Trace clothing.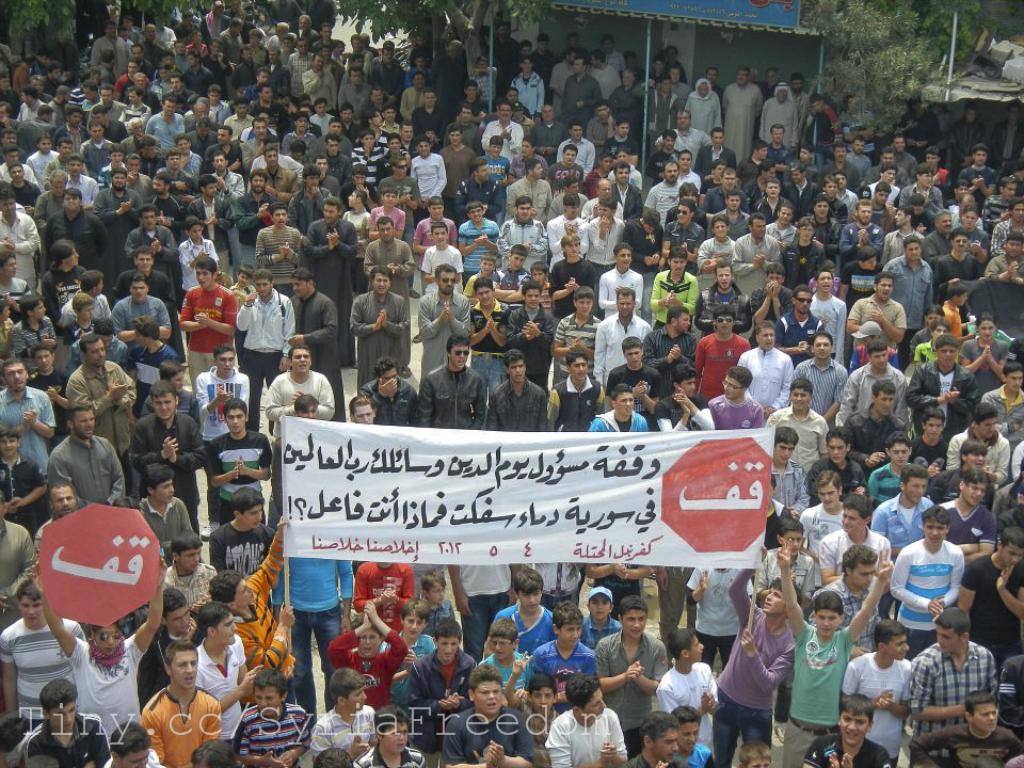
Traced to <region>173, 236, 218, 297</region>.
